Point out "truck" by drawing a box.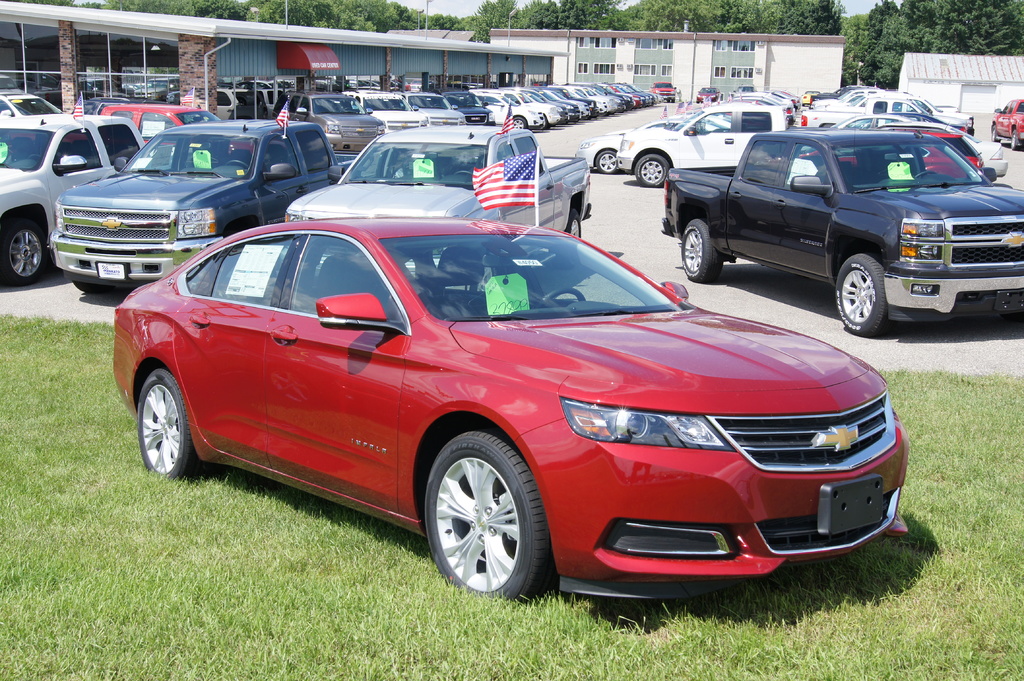
284,125,589,242.
